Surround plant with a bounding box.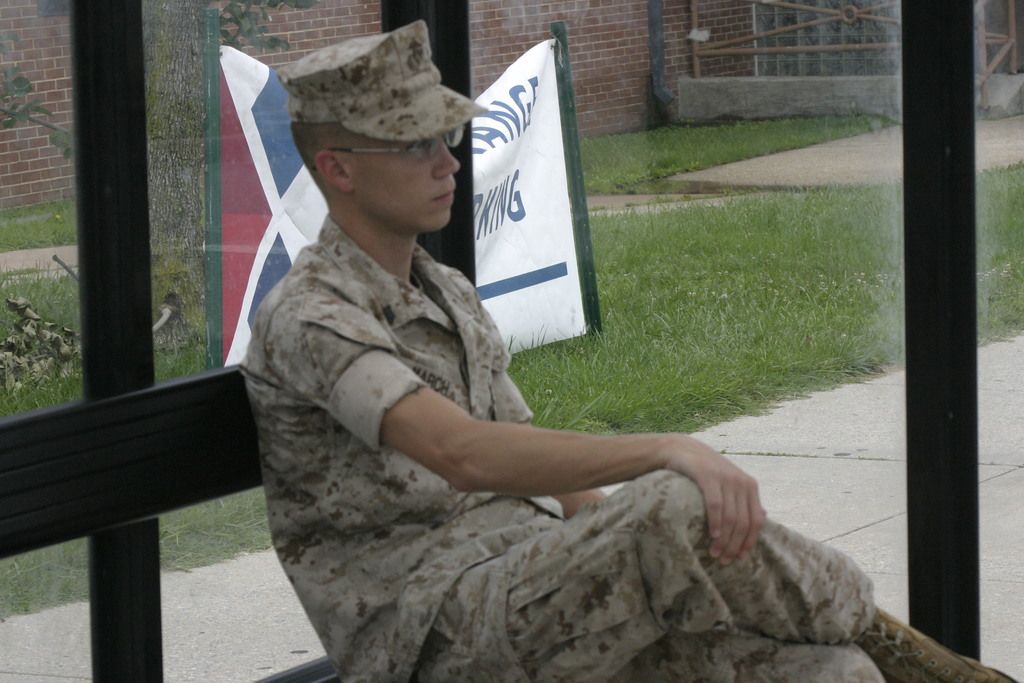
locate(1, 265, 221, 429).
